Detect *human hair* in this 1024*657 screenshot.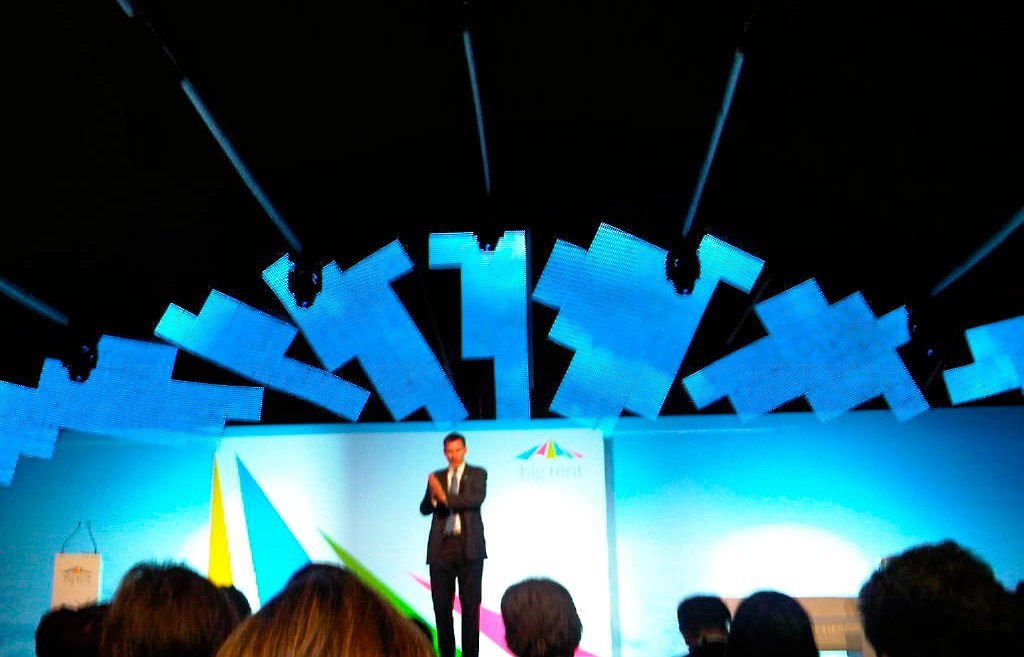
Detection: Rect(676, 595, 731, 638).
